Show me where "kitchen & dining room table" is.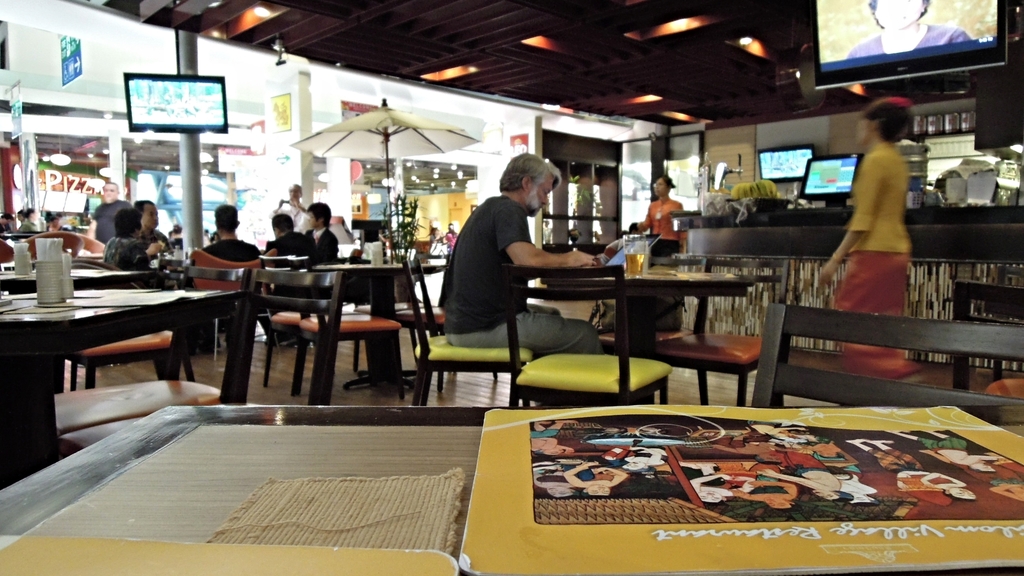
"kitchen & dining room table" is at select_region(0, 235, 260, 428).
